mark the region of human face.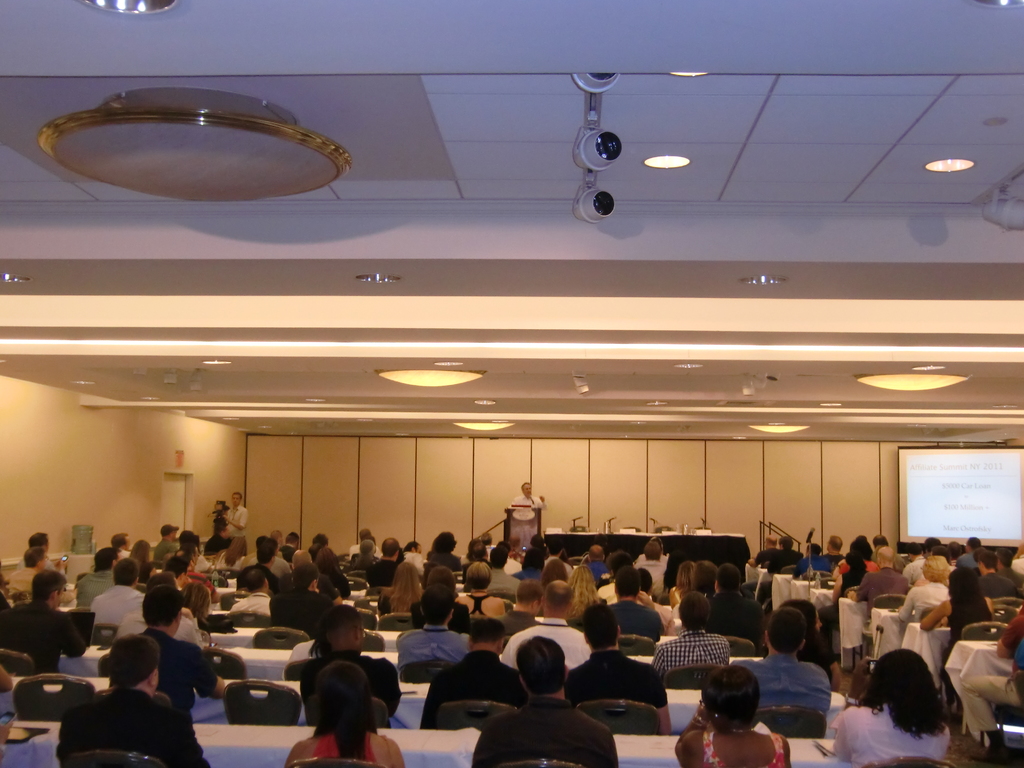
Region: <box>523,482,533,498</box>.
